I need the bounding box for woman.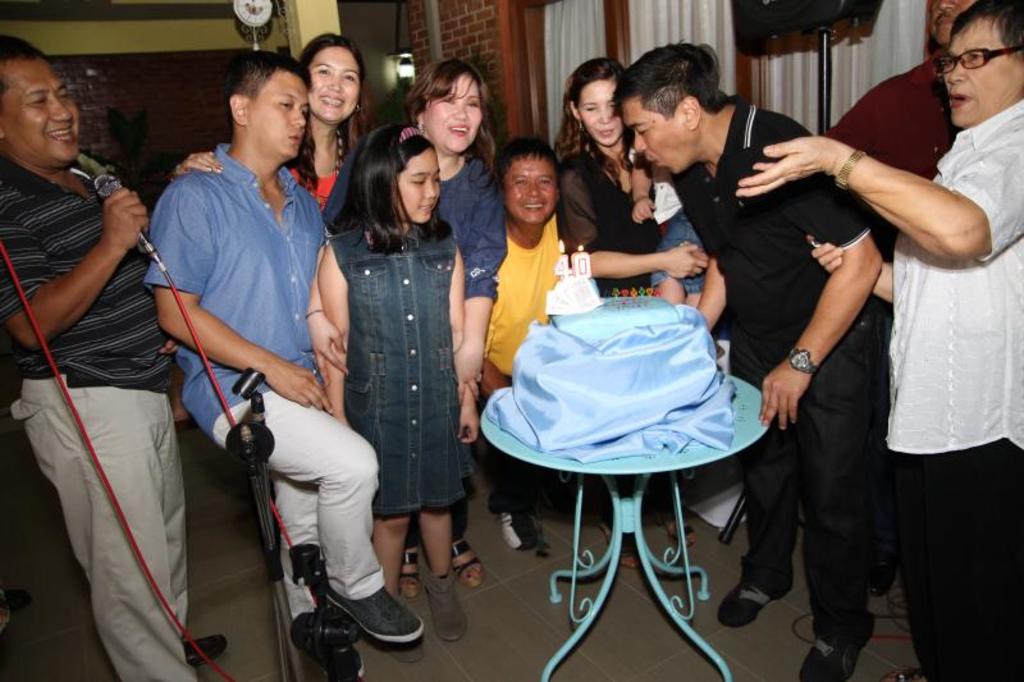
Here it is: bbox=(163, 35, 380, 219).
